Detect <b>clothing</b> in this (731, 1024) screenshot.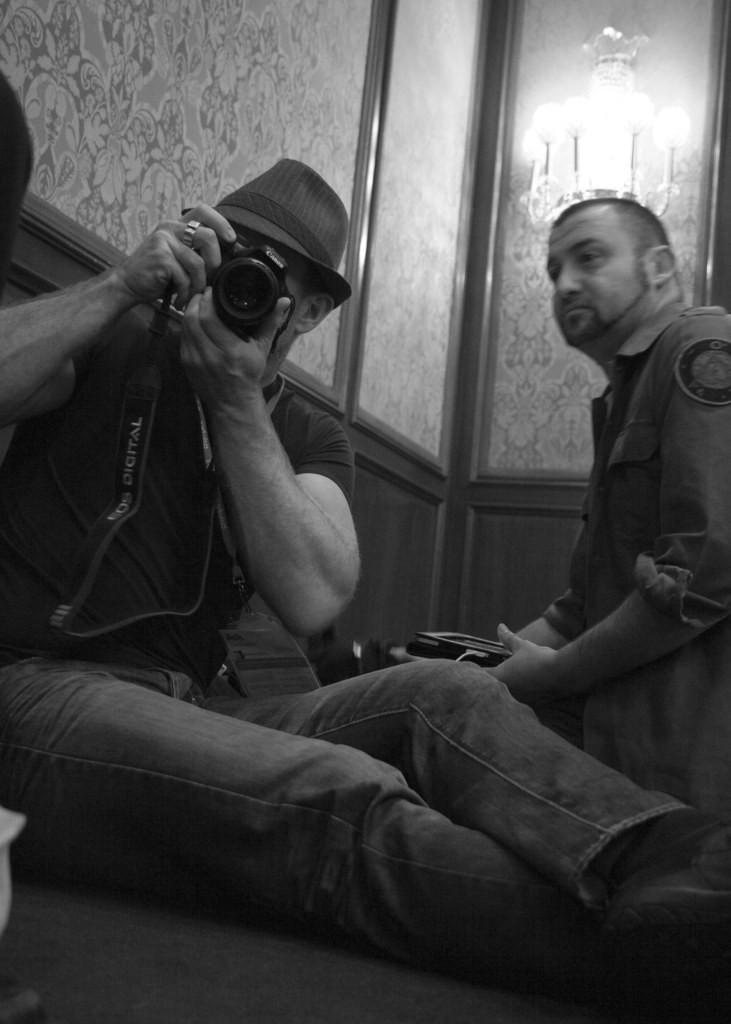
Detection: bbox=(0, 324, 696, 995).
